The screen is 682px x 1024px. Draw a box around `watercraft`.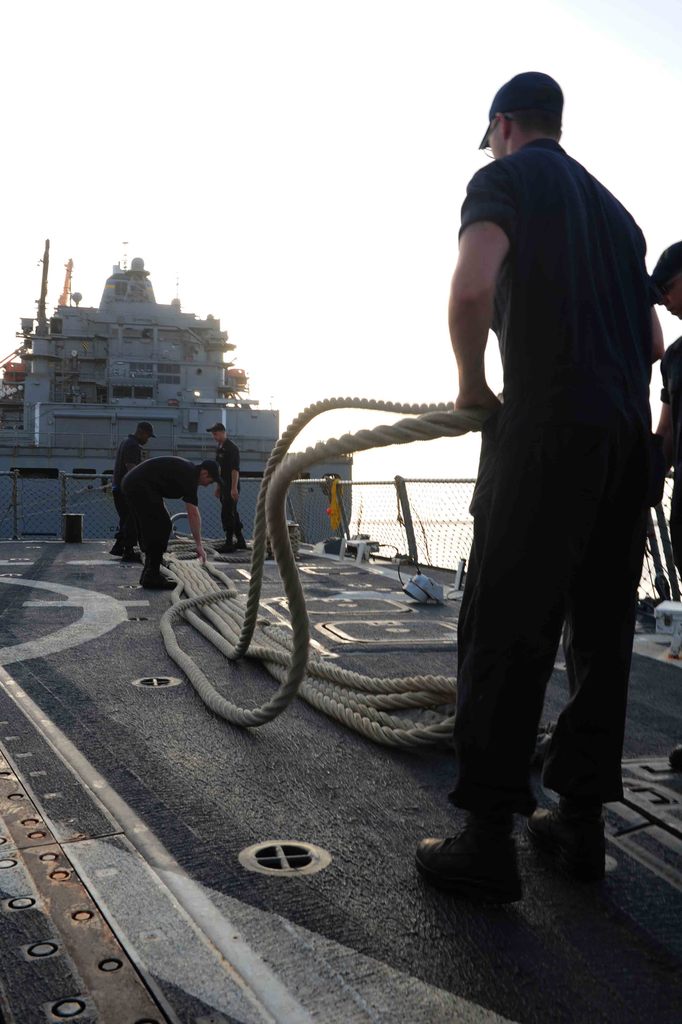
x1=24 y1=230 x2=316 y2=477.
